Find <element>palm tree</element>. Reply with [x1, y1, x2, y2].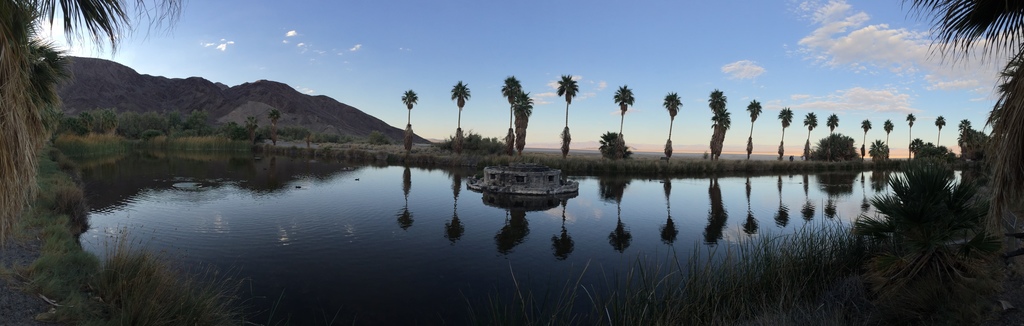
[825, 111, 841, 142].
